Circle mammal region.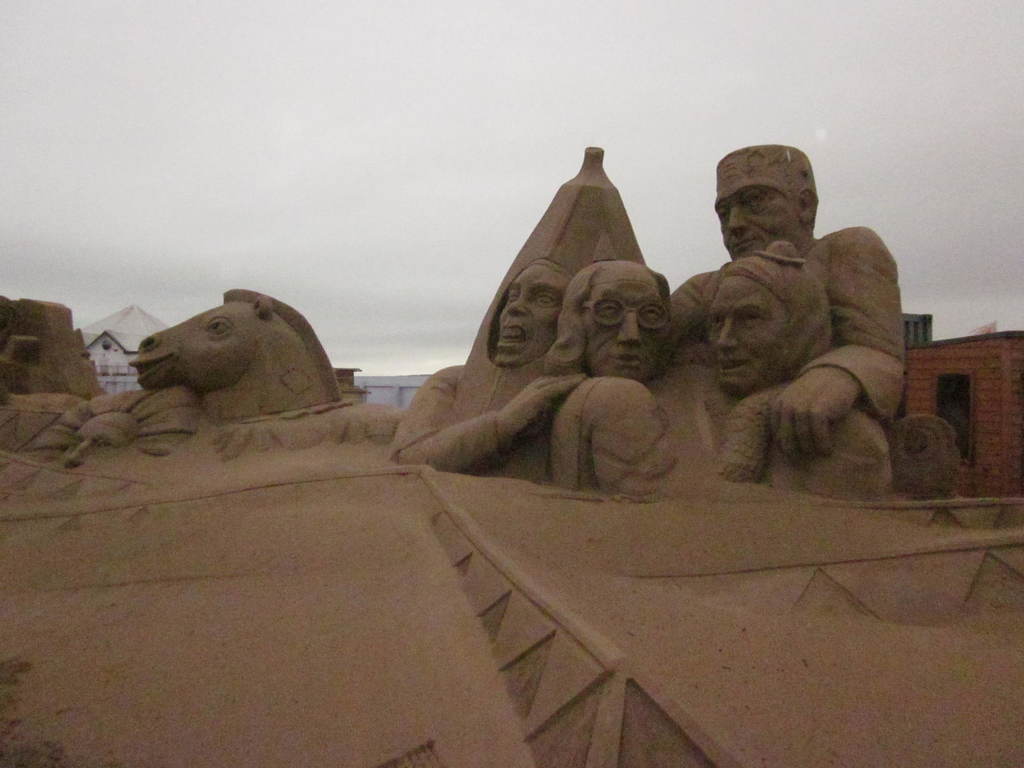
Region: (386,255,584,504).
